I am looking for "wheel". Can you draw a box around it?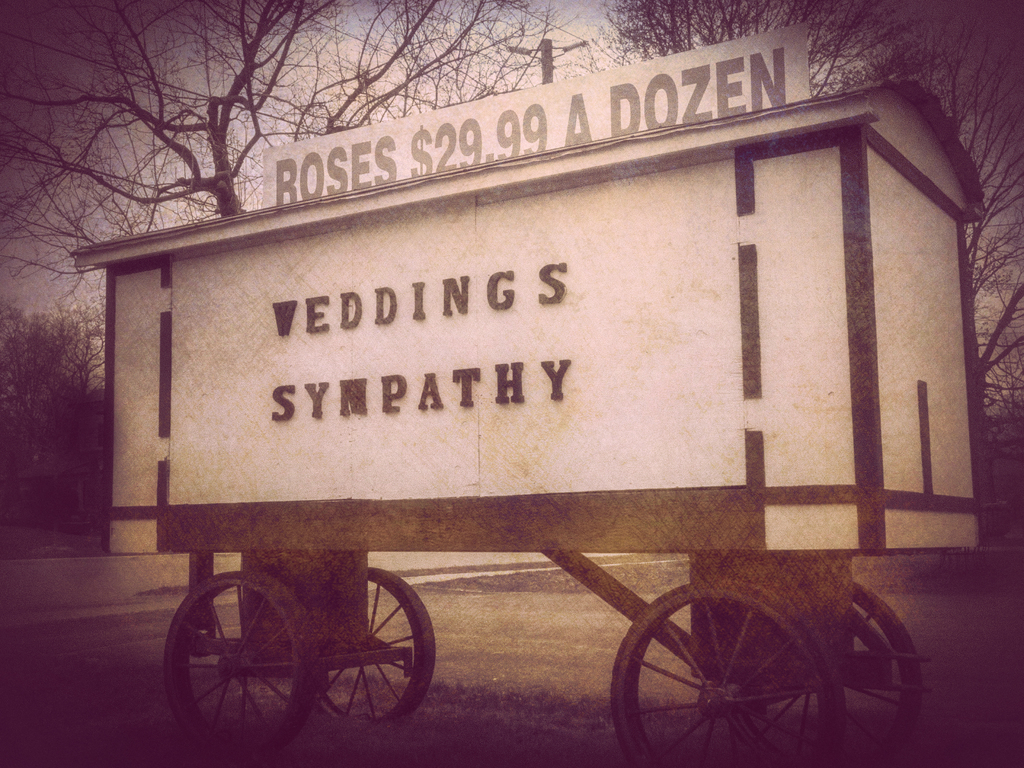
Sure, the bounding box is rect(160, 572, 326, 764).
